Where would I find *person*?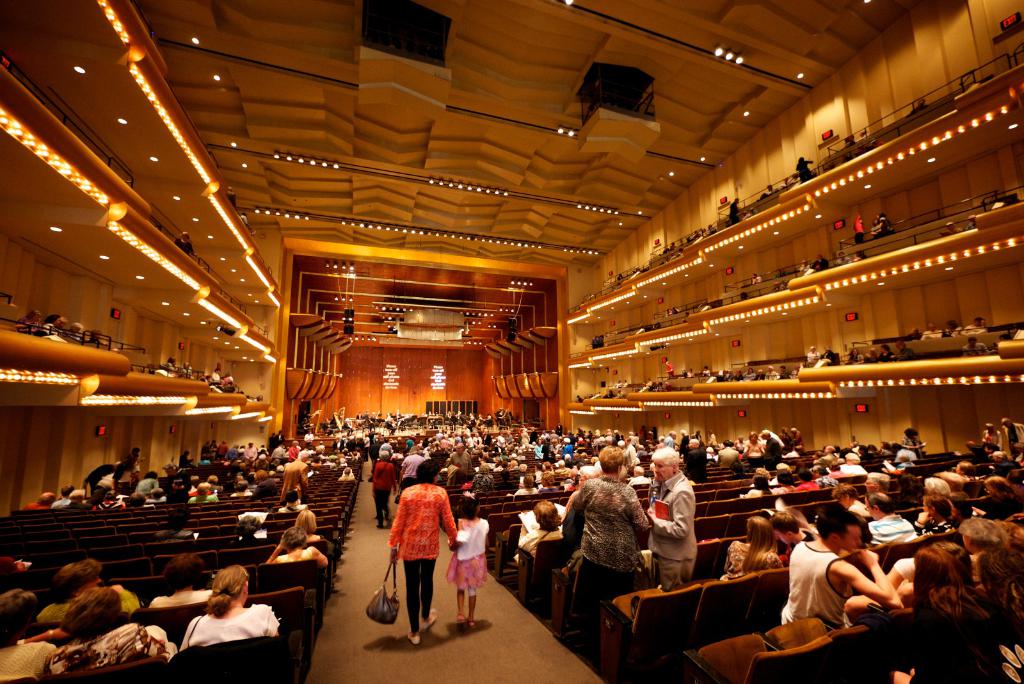
At bbox=(534, 461, 543, 480).
